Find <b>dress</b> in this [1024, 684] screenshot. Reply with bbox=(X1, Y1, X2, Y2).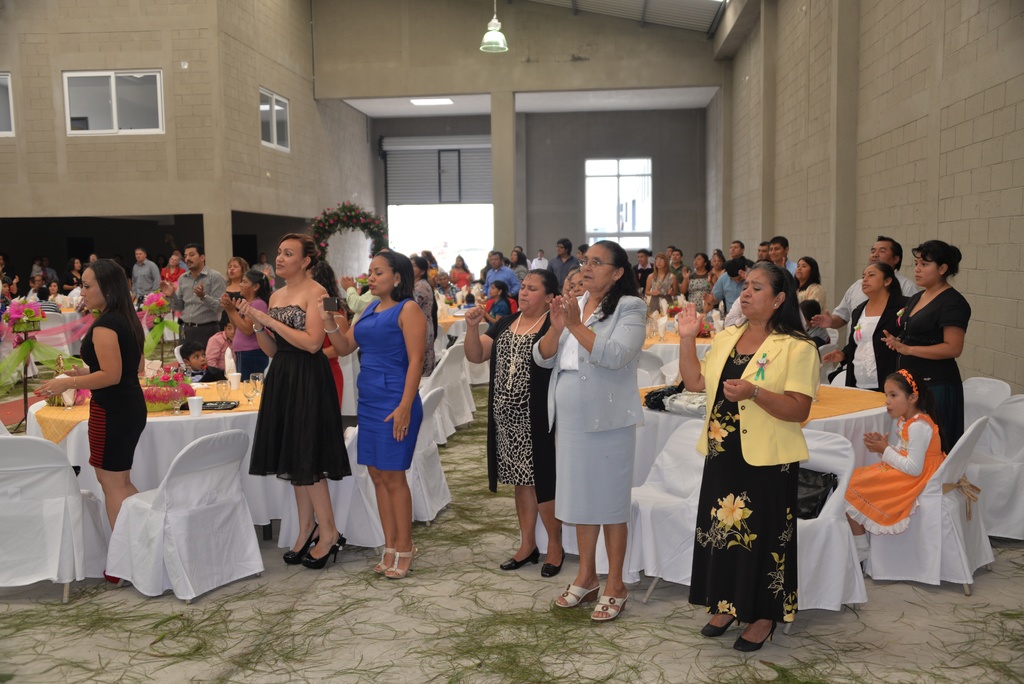
bbox=(353, 300, 422, 468).
